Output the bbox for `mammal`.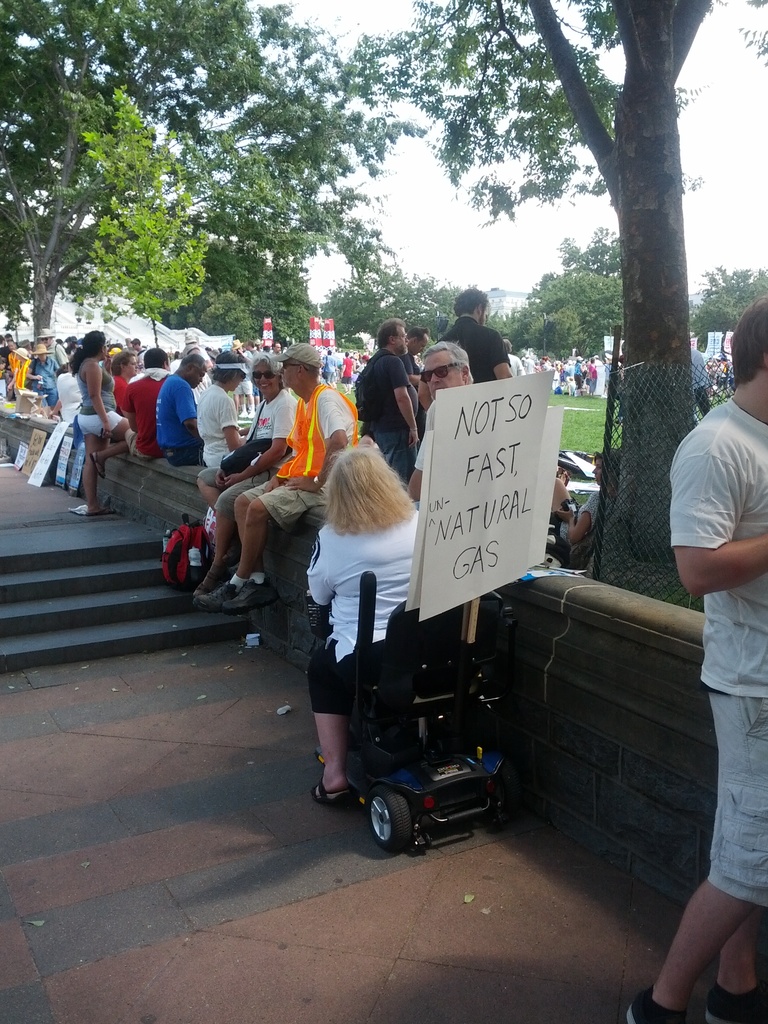
<region>23, 338, 60, 401</region>.
